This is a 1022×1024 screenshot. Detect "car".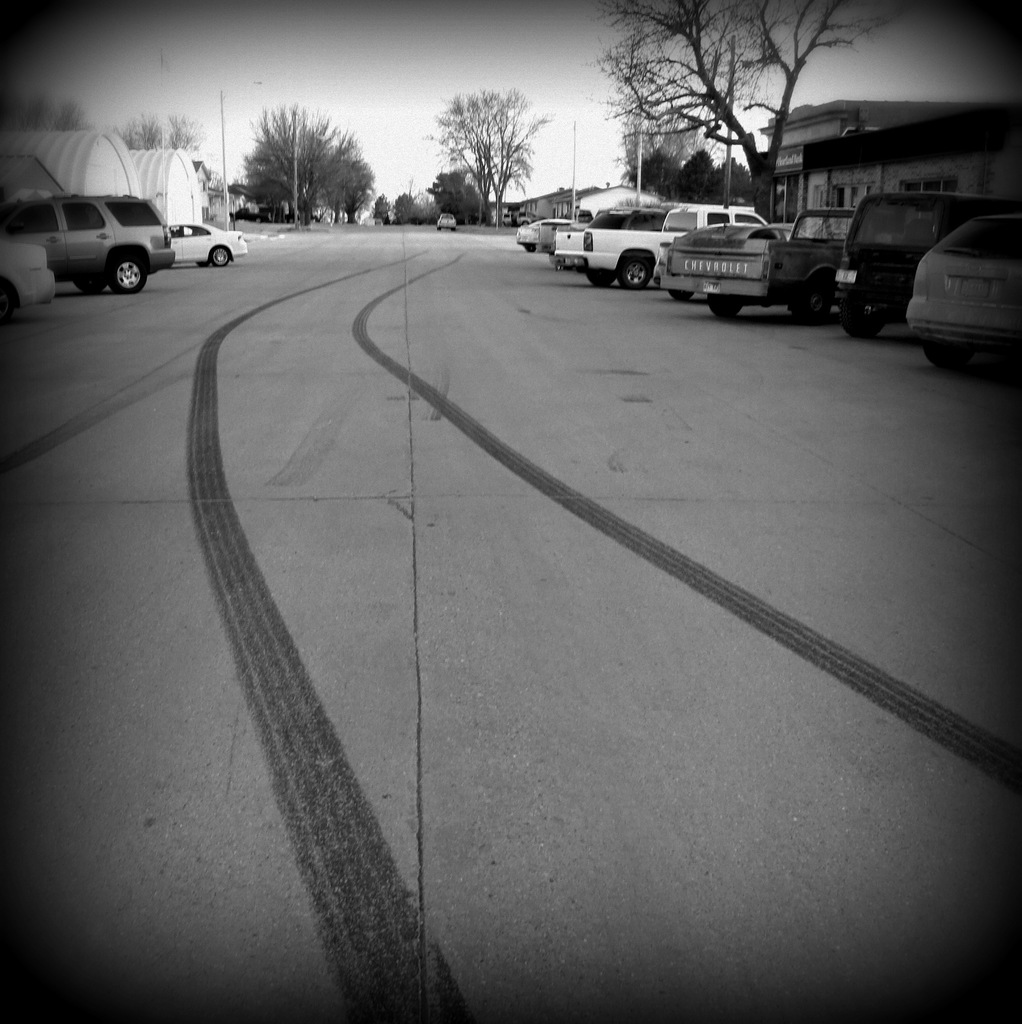
843/189/1012/337.
